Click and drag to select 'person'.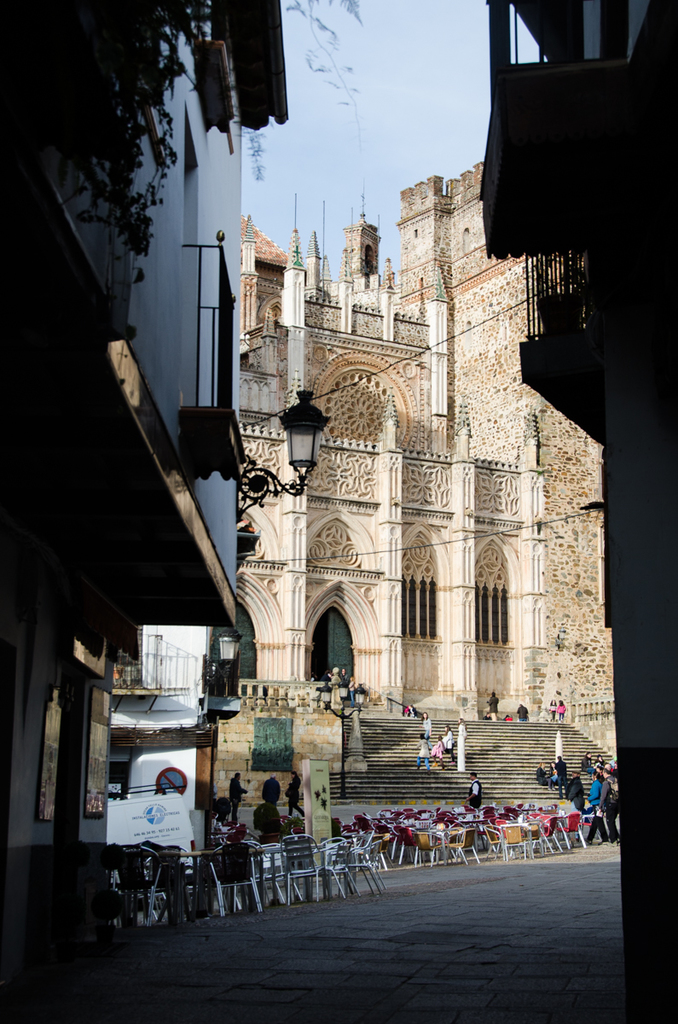
Selection: x1=431 y1=735 x2=445 y2=769.
